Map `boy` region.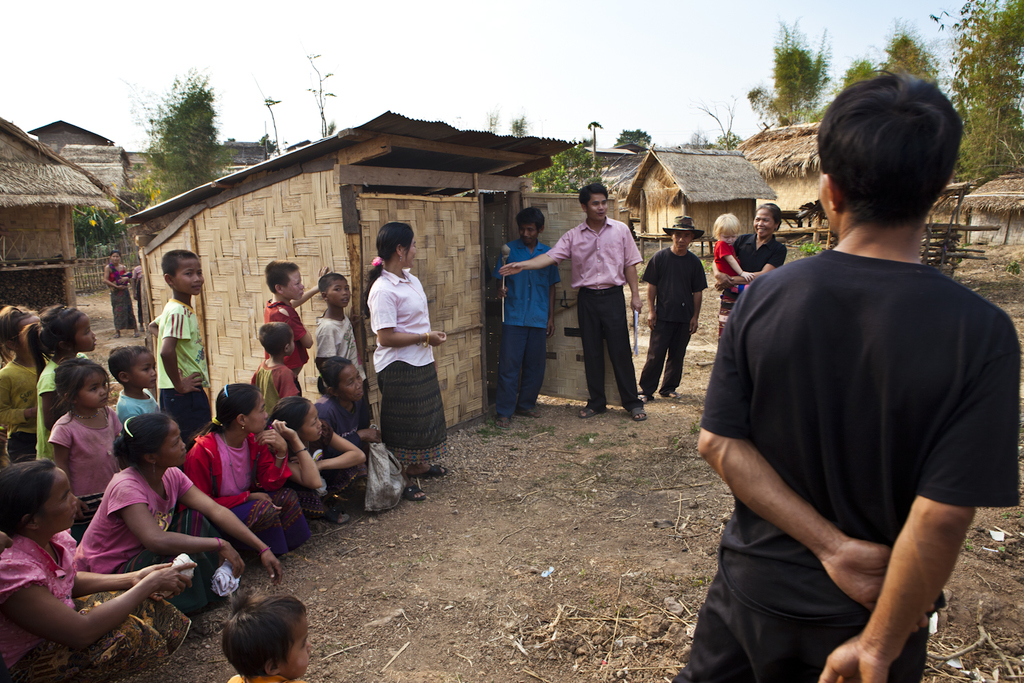
Mapped to bbox=(147, 251, 212, 447).
